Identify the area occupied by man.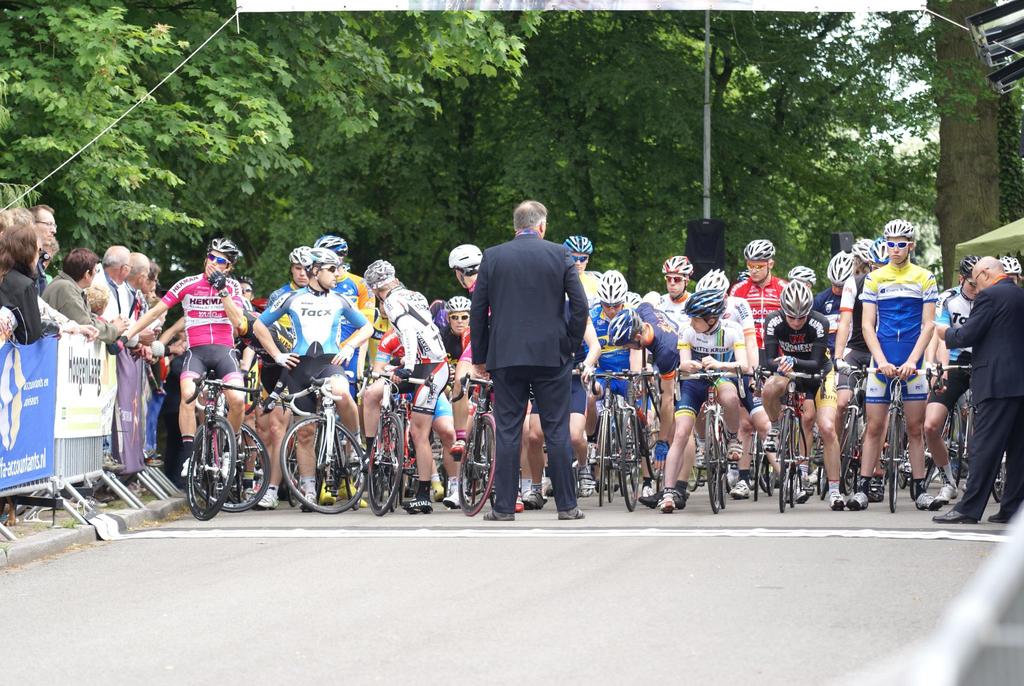
Area: box=[101, 236, 261, 486].
